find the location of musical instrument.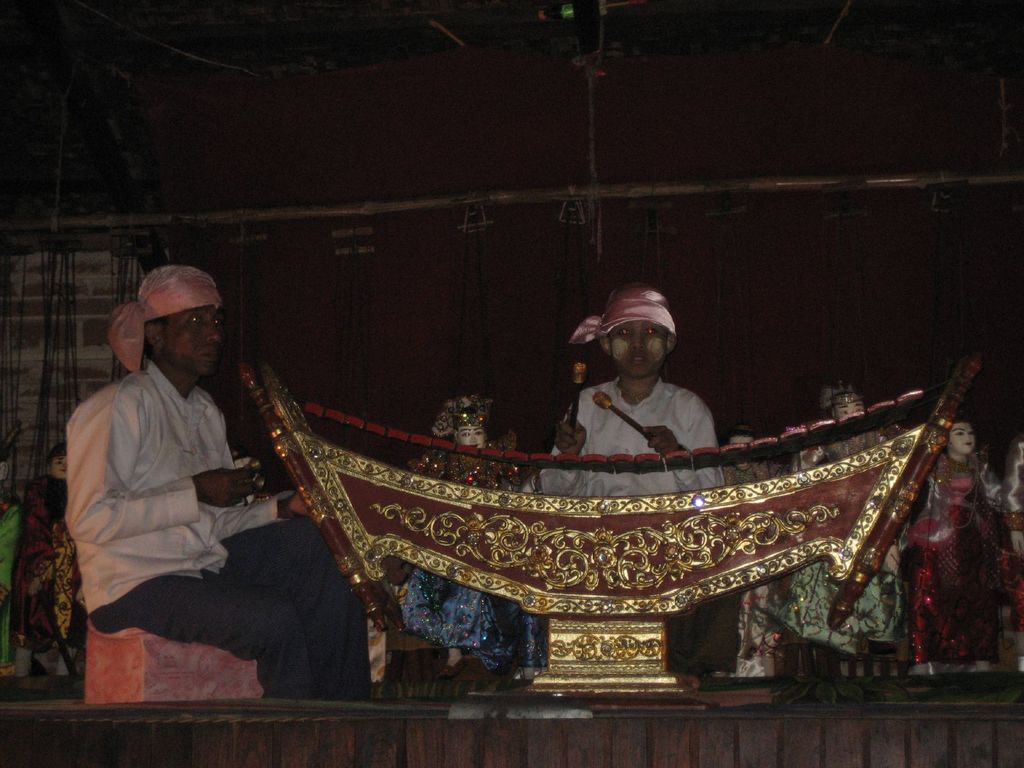
Location: (x1=246, y1=357, x2=988, y2=700).
